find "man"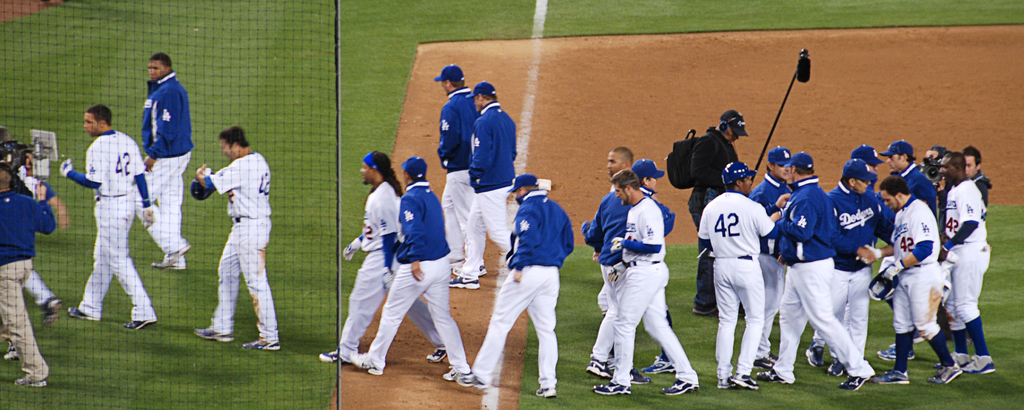
bbox=(761, 148, 876, 388)
